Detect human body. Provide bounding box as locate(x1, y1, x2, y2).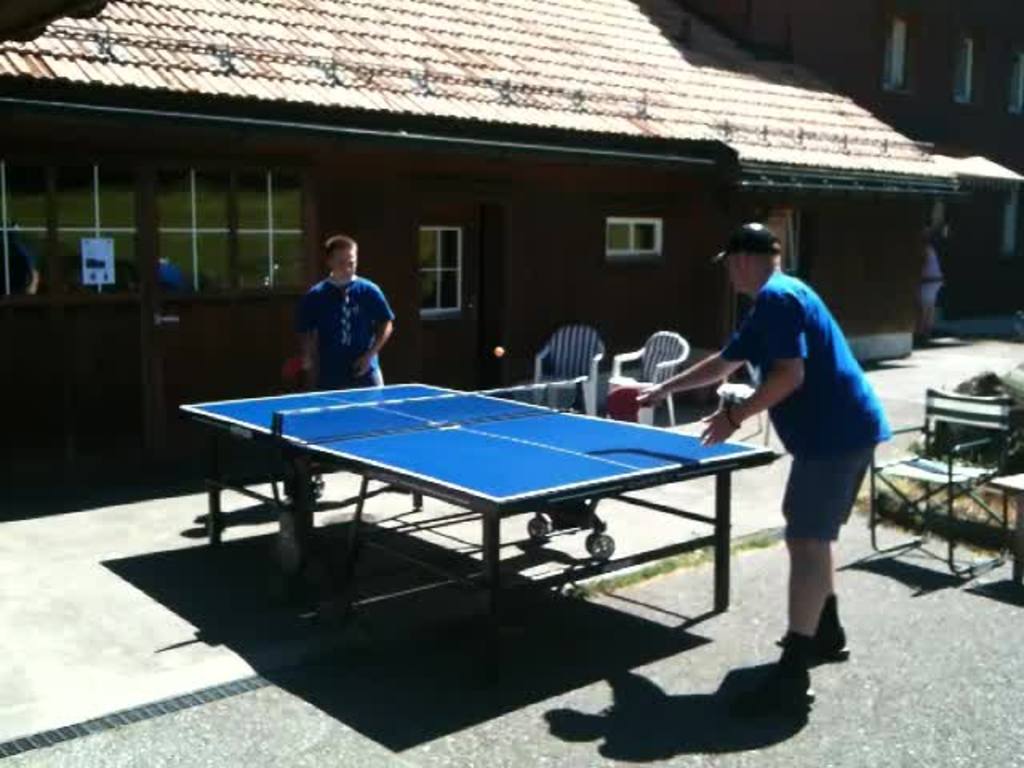
locate(290, 237, 392, 384).
